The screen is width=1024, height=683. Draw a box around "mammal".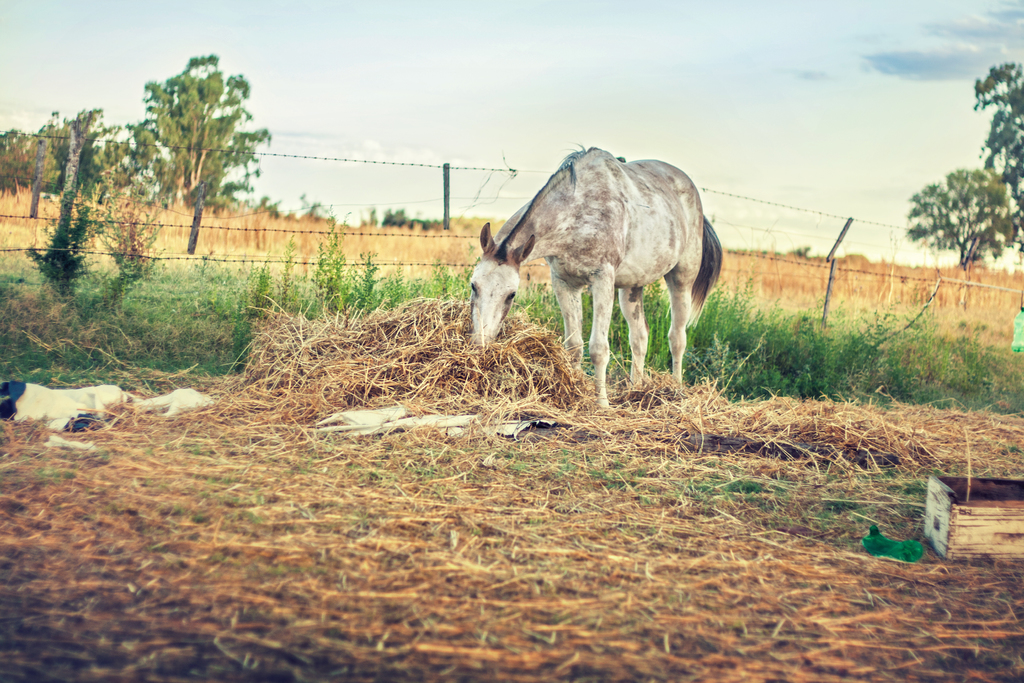
<box>470,142,726,412</box>.
